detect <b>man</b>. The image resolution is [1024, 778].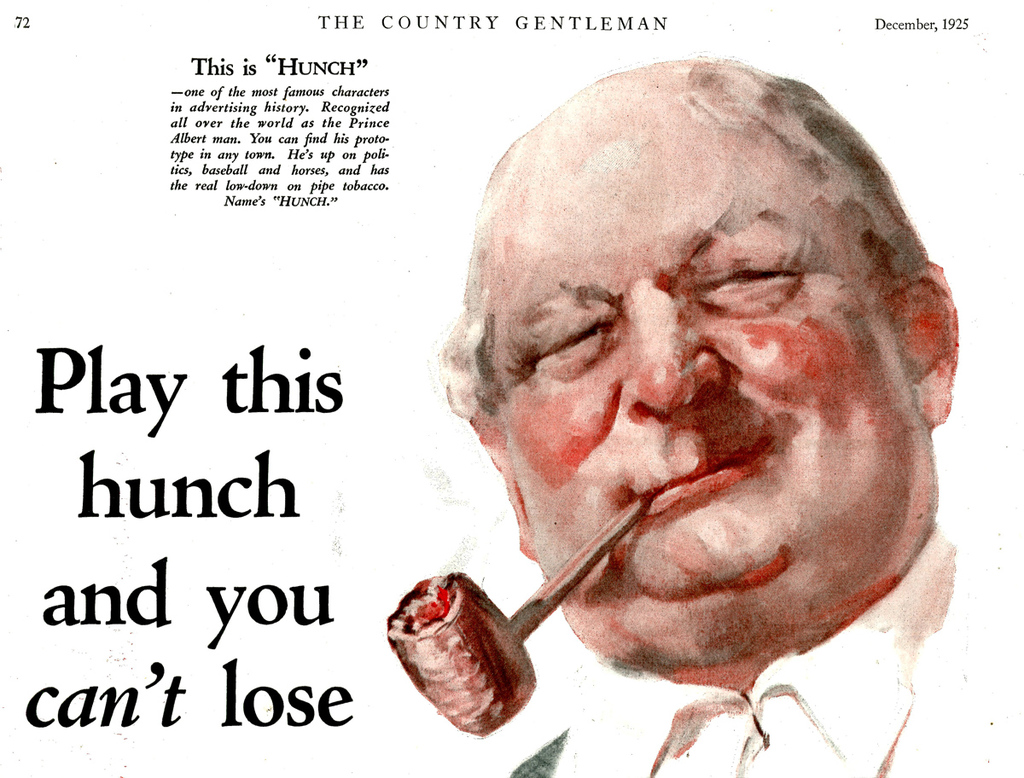
(323, 26, 1023, 768).
